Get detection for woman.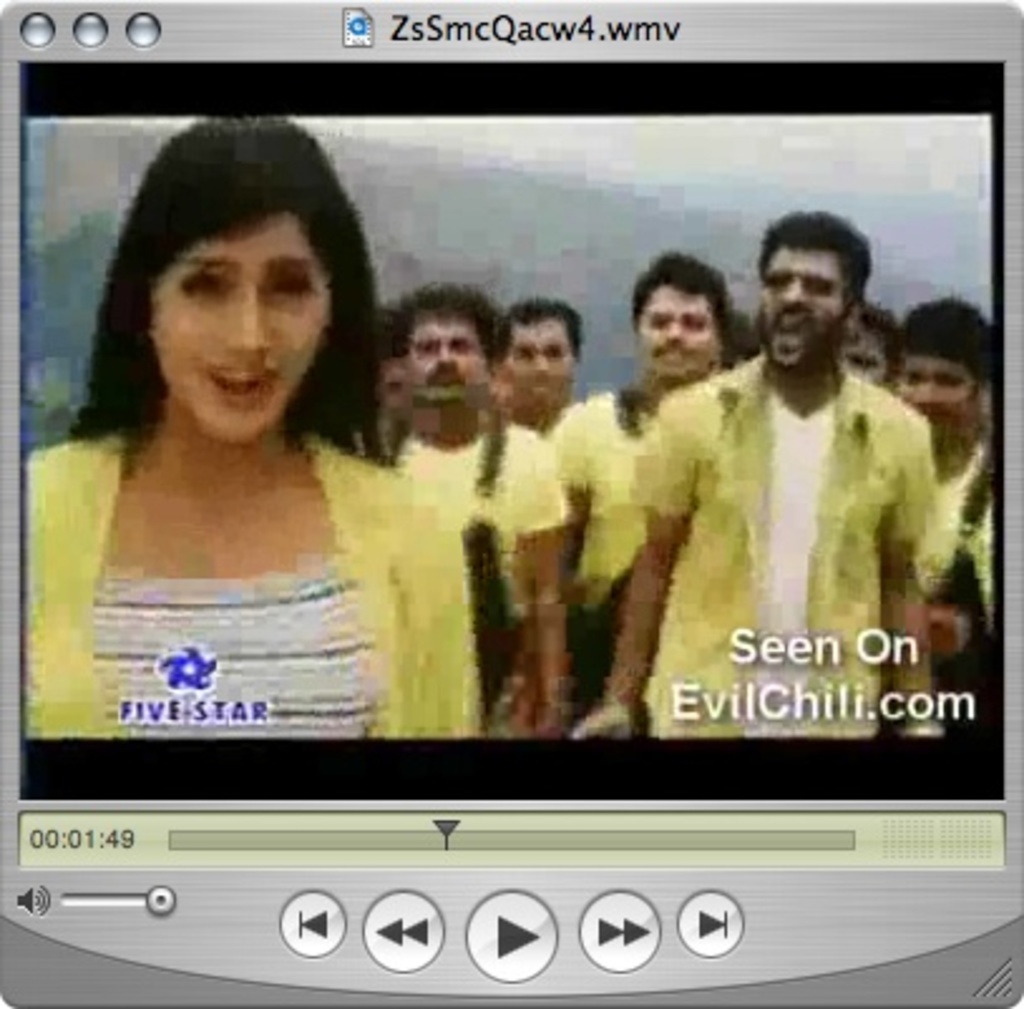
Detection: x1=20, y1=108, x2=483, y2=747.
